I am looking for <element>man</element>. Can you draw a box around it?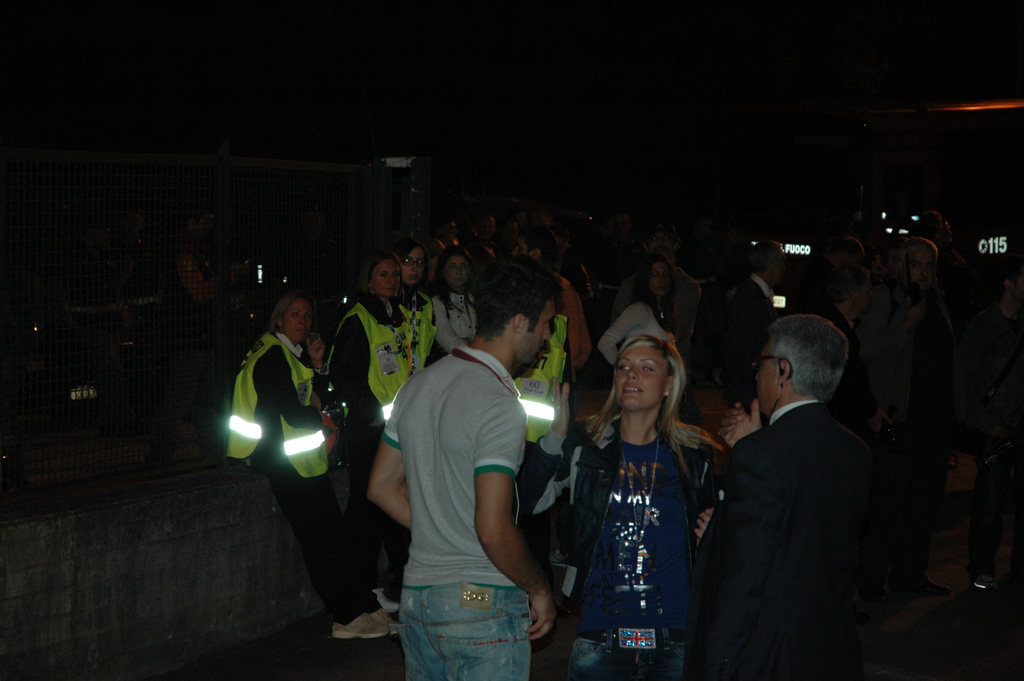
Sure, the bounding box is bbox=(712, 238, 778, 407).
